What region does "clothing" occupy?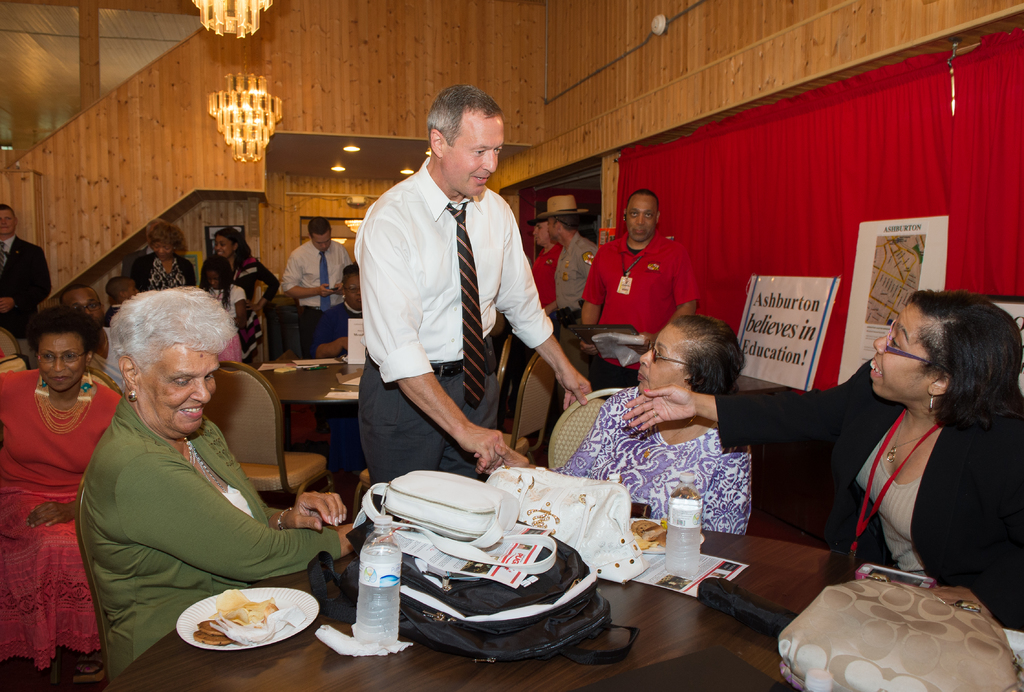
(205,282,251,353).
